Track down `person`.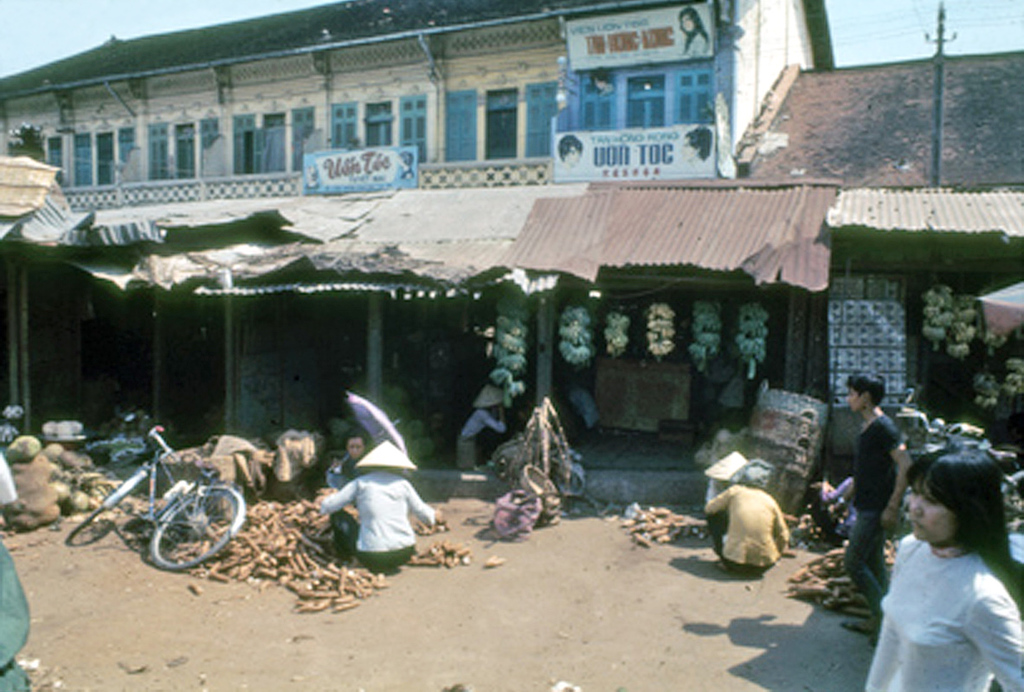
Tracked to select_region(456, 404, 519, 457).
